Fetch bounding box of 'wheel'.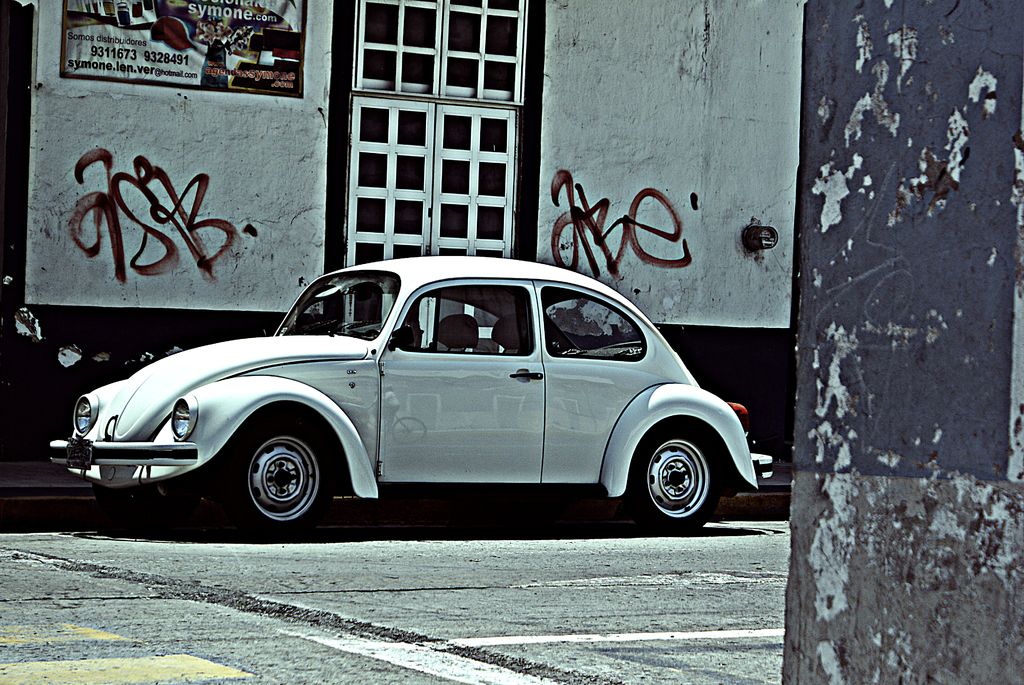
Bbox: 226/431/324/524.
